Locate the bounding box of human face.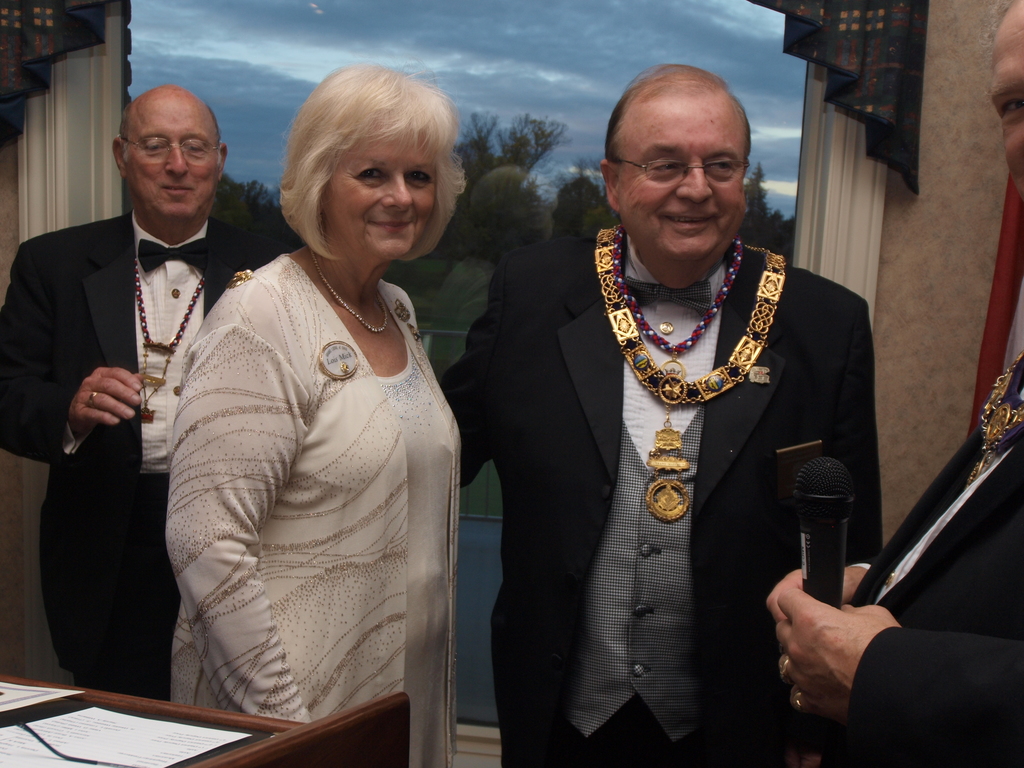
Bounding box: pyautogui.locateOnScreen(614, 101, 745, 260).
